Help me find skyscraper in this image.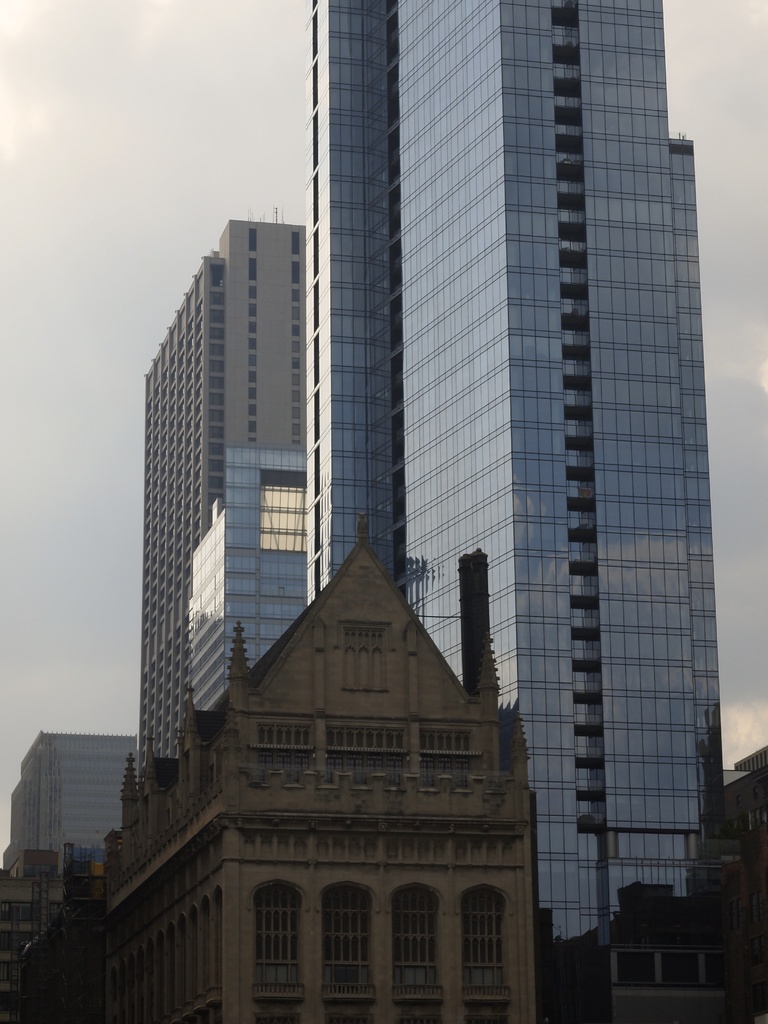
Found it: 738, 740, 767, 1021.
